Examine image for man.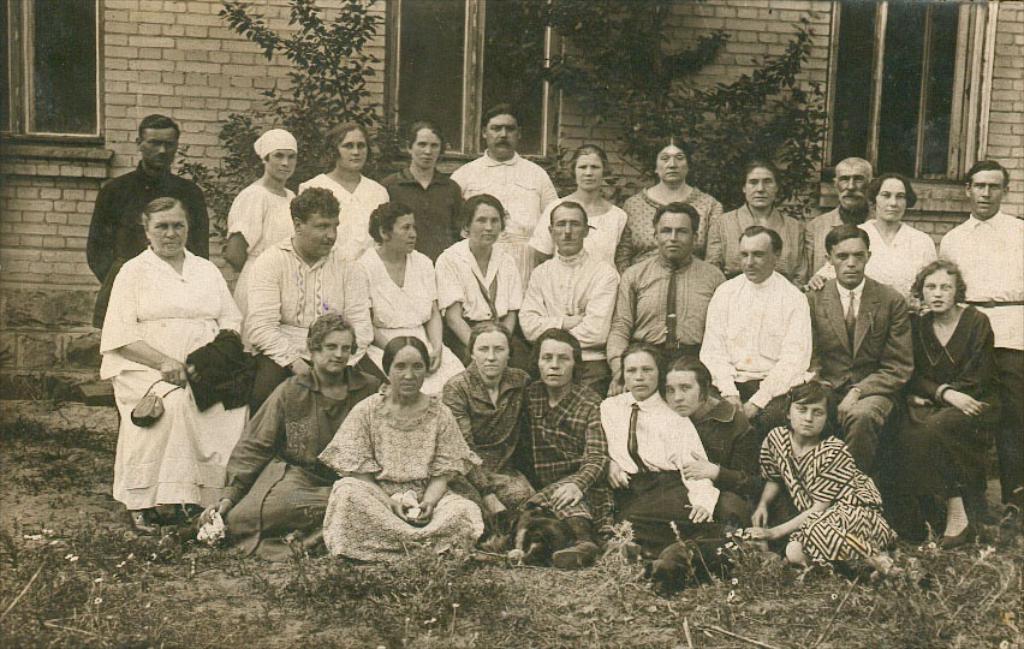
Examination result: box(799, 218, 916, 478).
